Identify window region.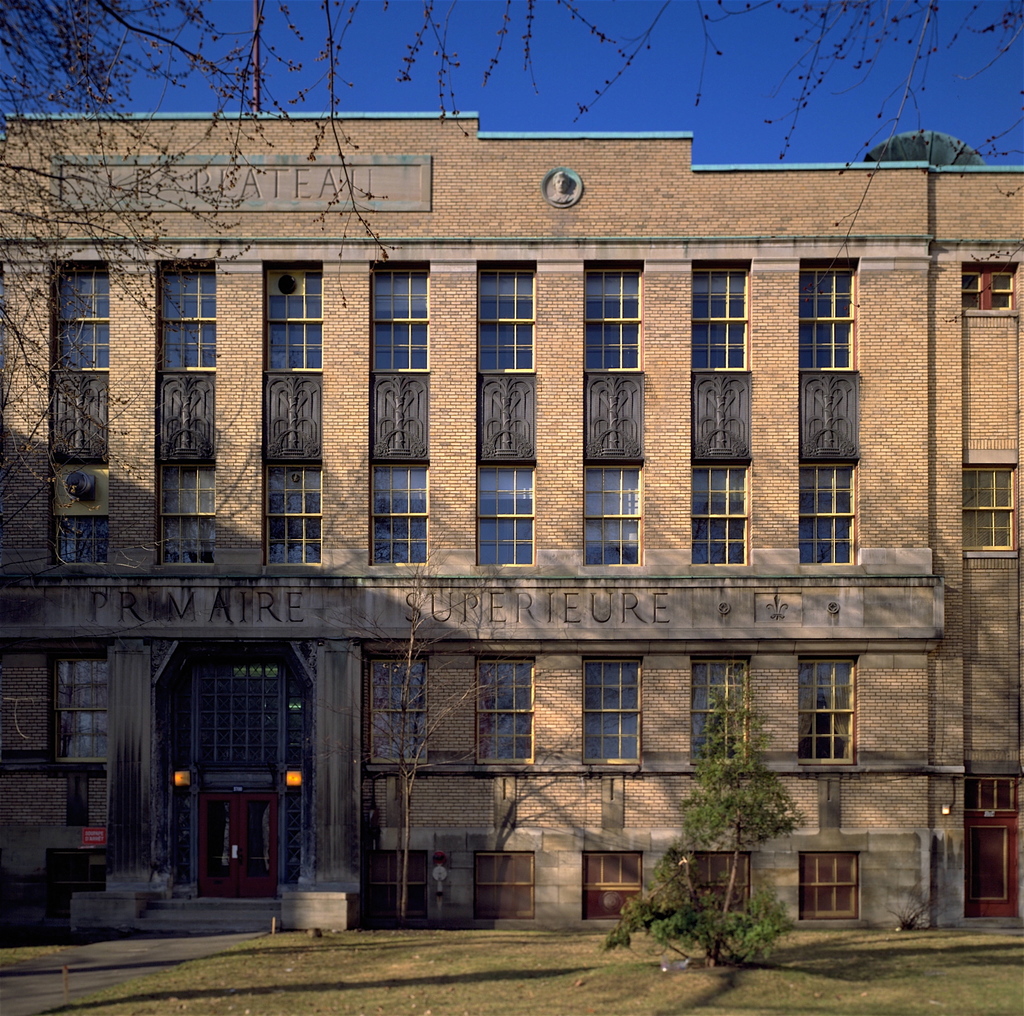
Region: <box>796,662,856,763</box>.
